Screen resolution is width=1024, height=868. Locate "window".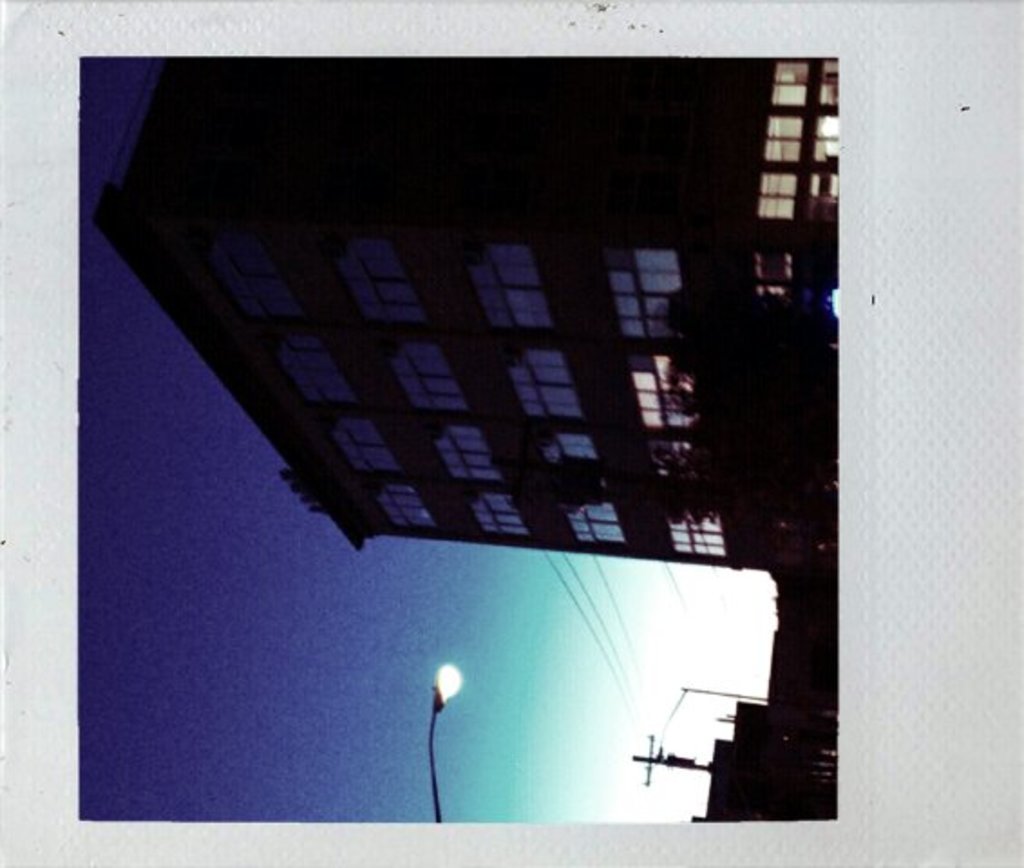
(378,340,470,412).
